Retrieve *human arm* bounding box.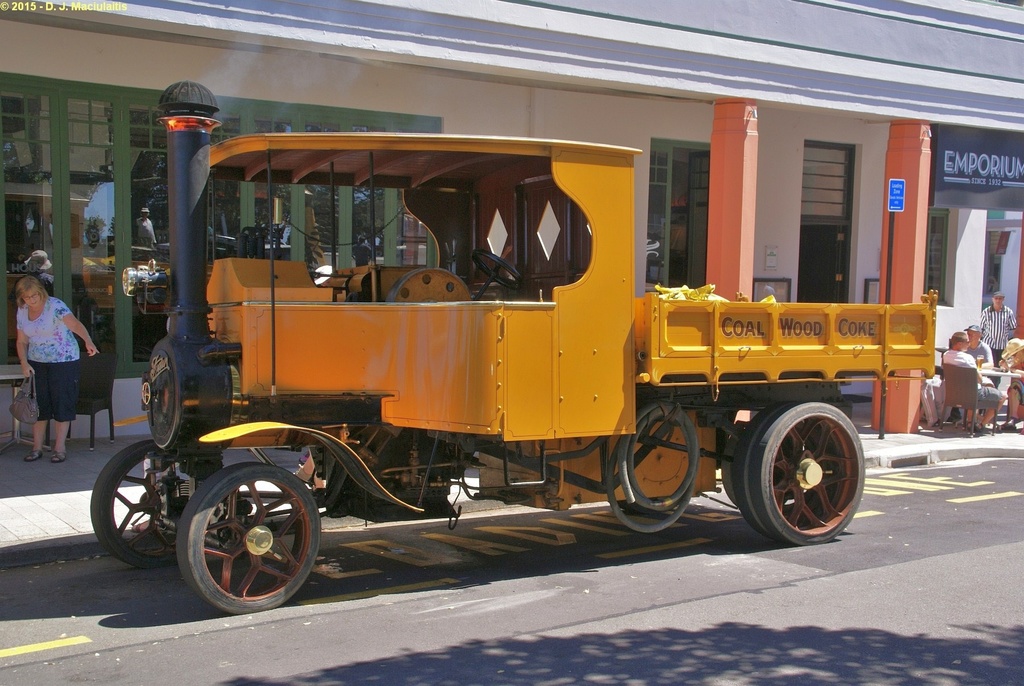
Bounding box: locate(13, 307, 34, 386).
